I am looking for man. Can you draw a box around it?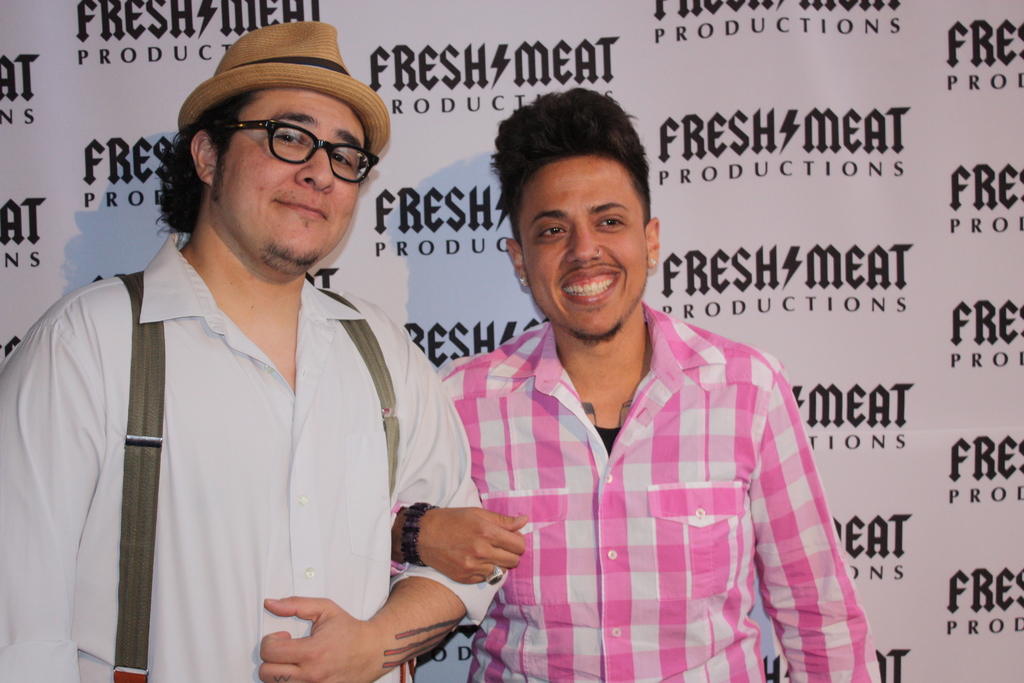
Sure, the bounding box is [x1=391, y1=89, x2=885, y2=682].
